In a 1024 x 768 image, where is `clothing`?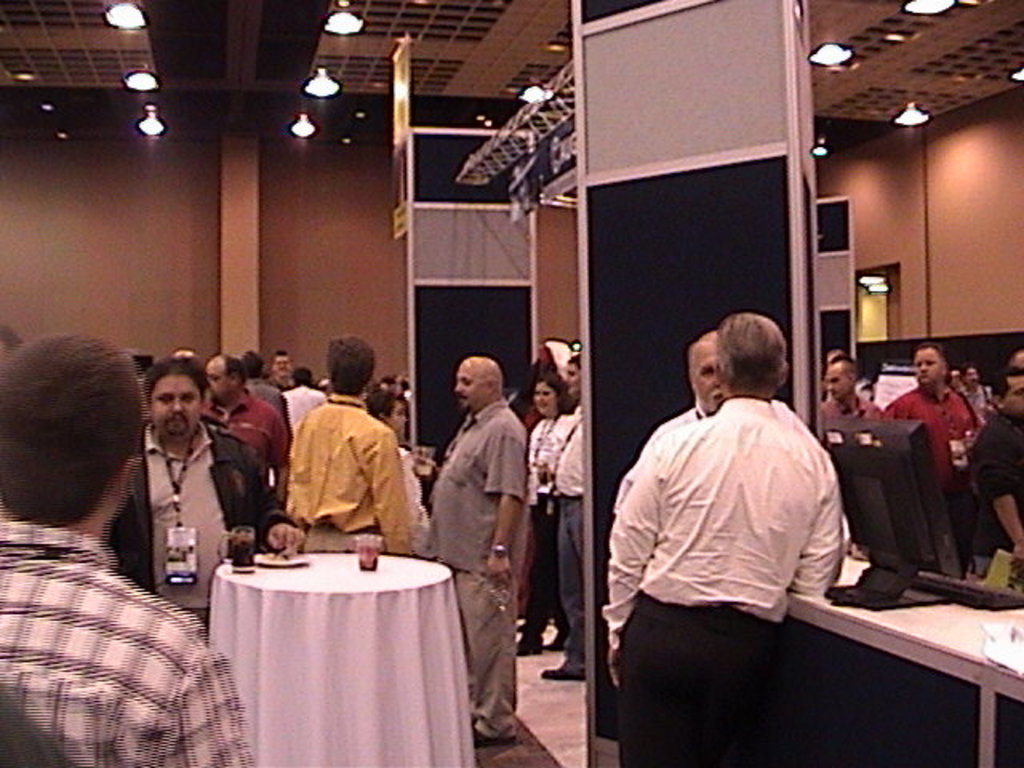
BBox(611, 395, 854, 766).
